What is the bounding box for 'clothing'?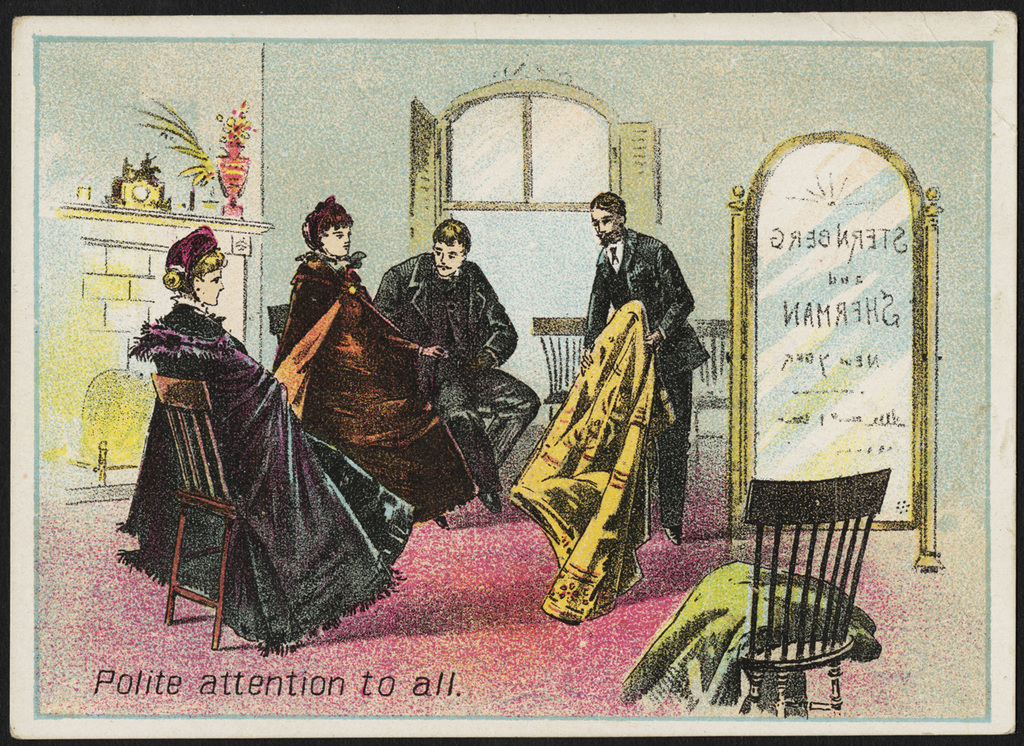
(373,259,540,491).
